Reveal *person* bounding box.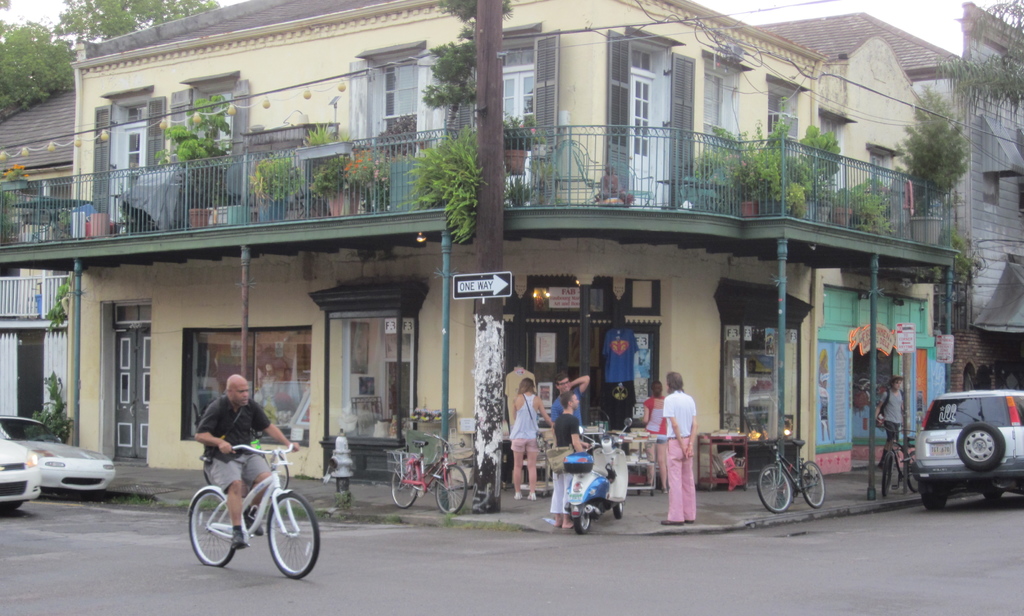
Revealed: (550, 373, 588, 430).
